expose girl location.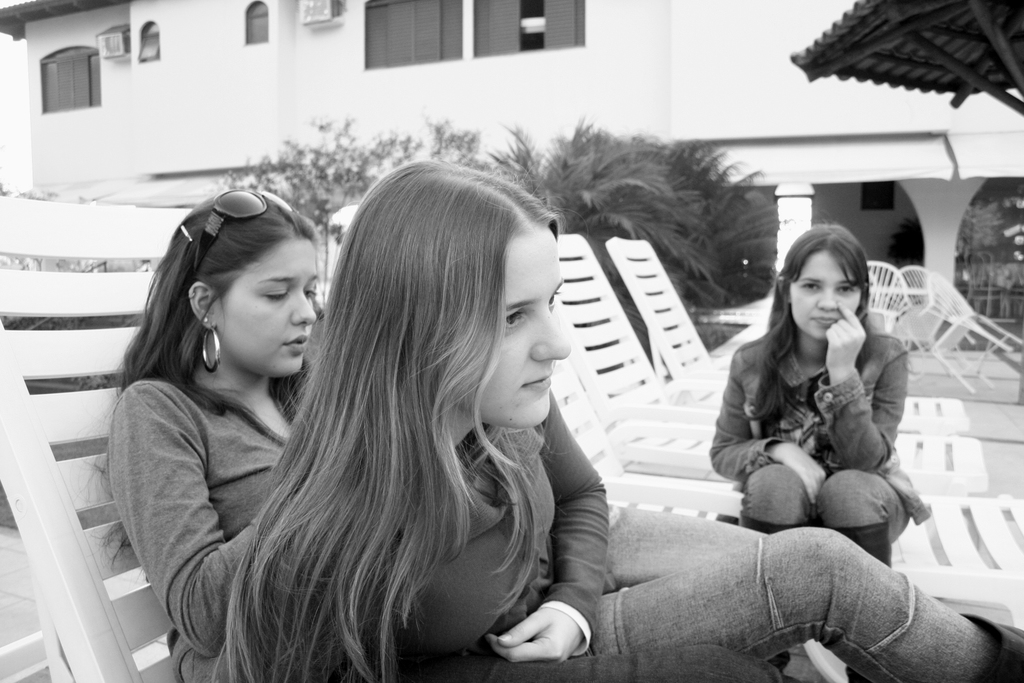
Exposed at rect(708, 224, 909, 567).
